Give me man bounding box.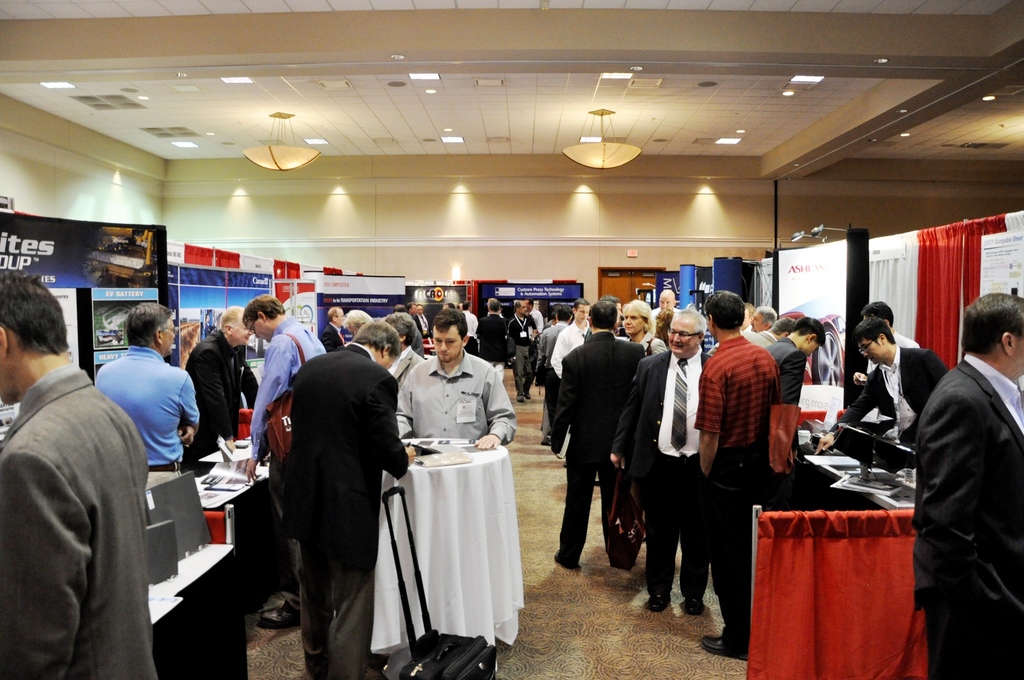
320/304/348/350.
